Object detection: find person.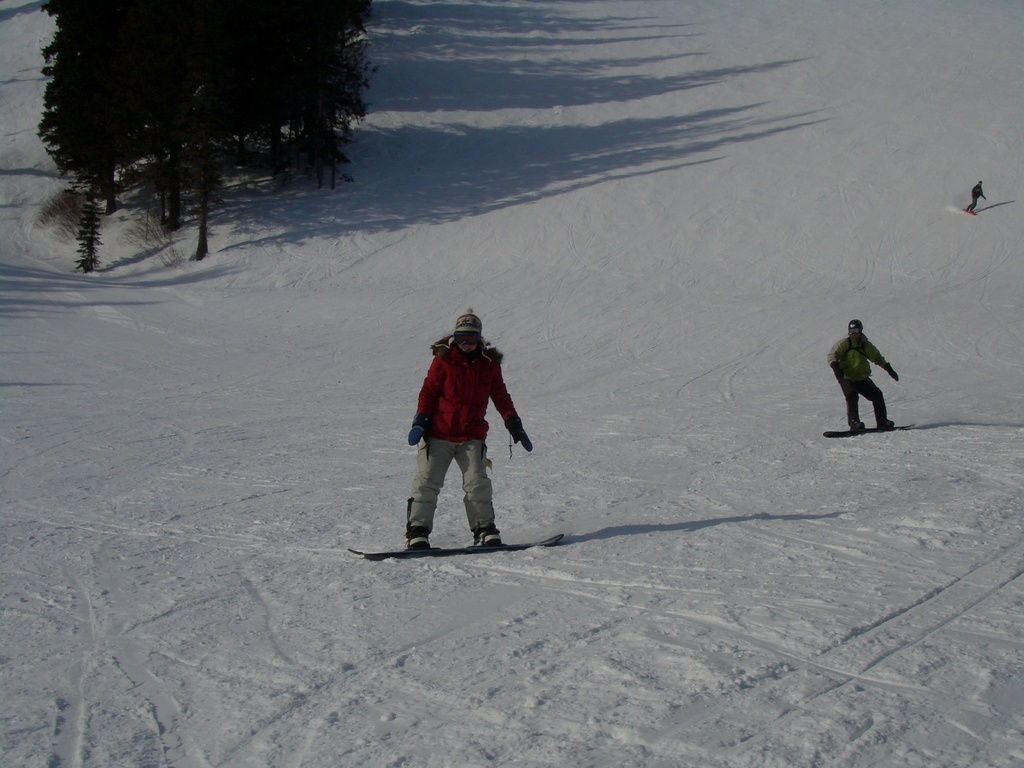
829, 317, 905, 438.
